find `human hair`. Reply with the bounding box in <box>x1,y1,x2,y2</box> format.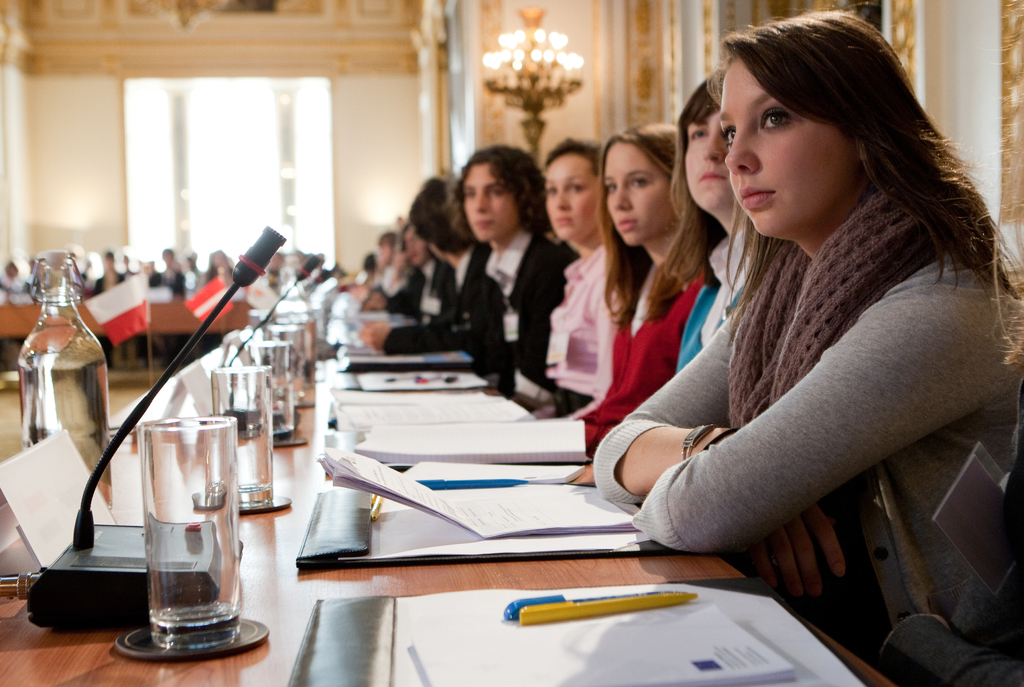
<box>707,0,1023,372</box>.
